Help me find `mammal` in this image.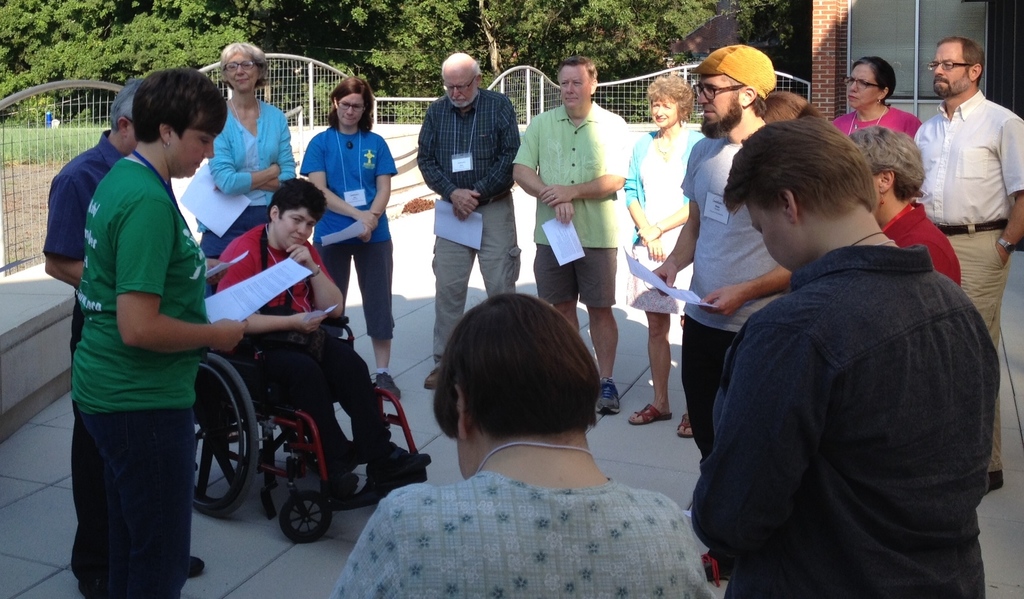
Found it: 758/92/826/127.
